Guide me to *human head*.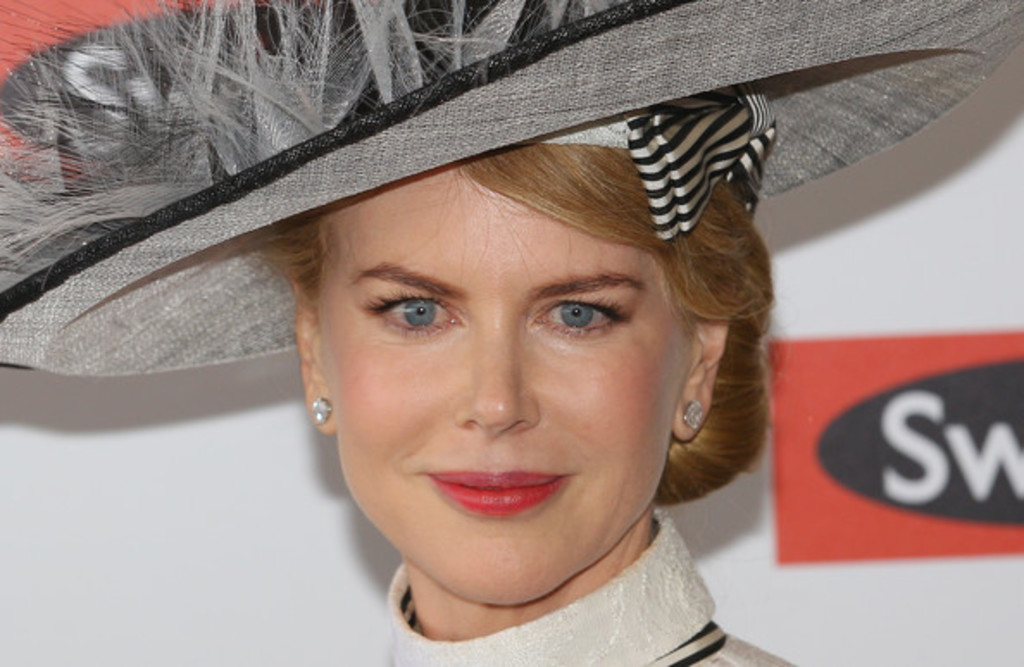
Guidance: select_region(86, 41, 822, 577).
